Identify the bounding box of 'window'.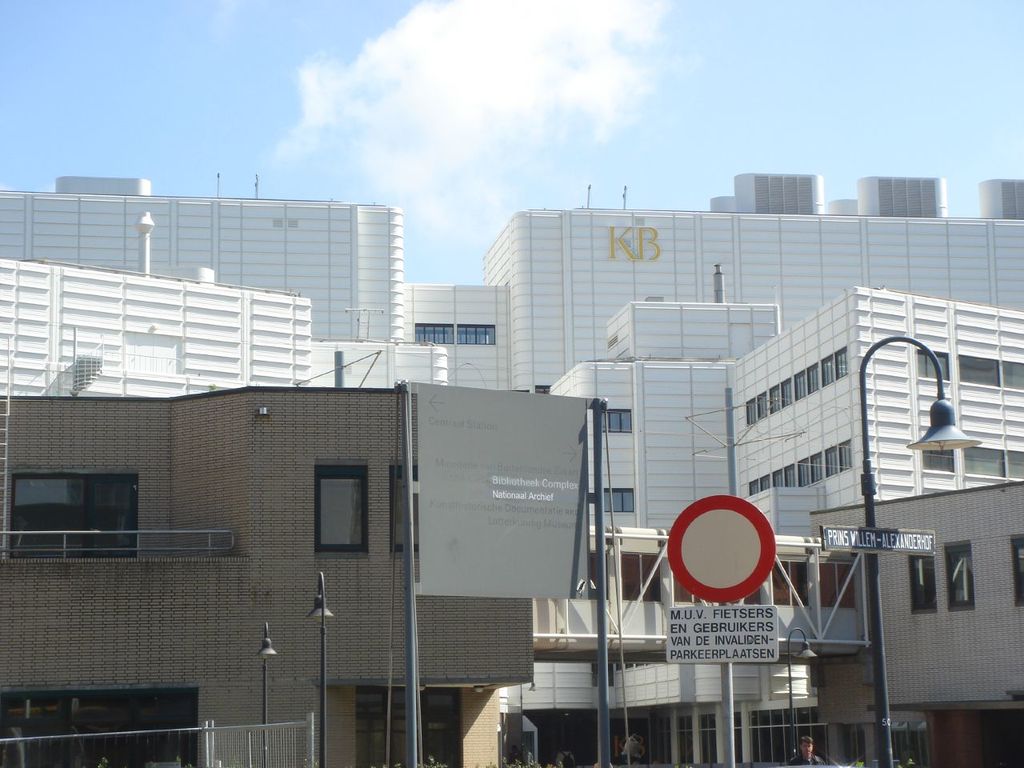
<box>958,354,998,386</box>.
